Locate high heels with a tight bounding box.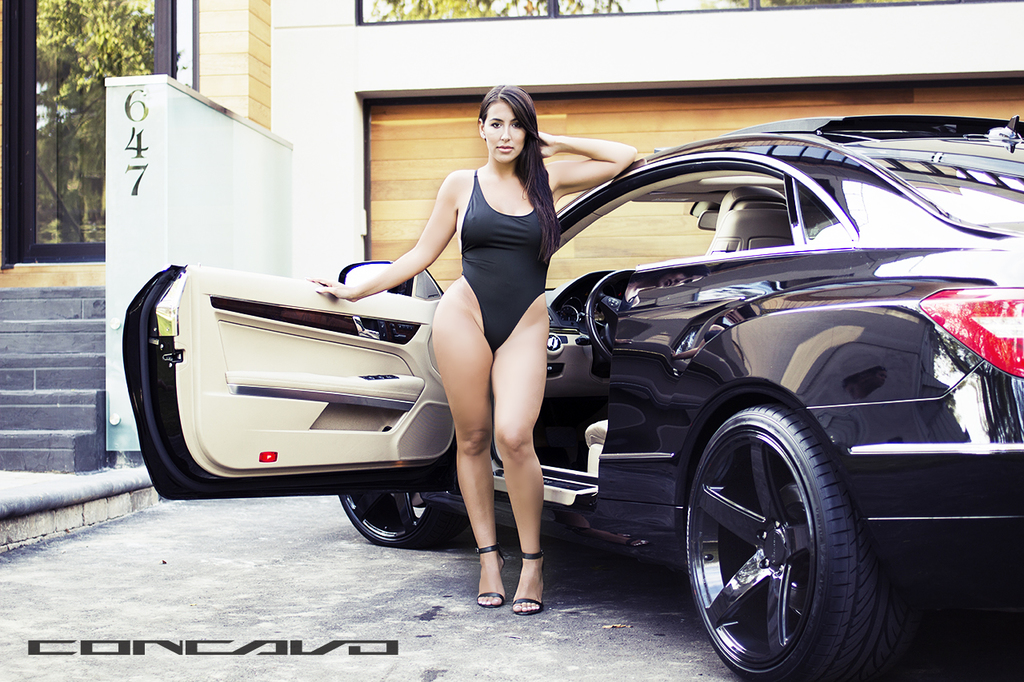
<box>474,540,514,612</box>.
